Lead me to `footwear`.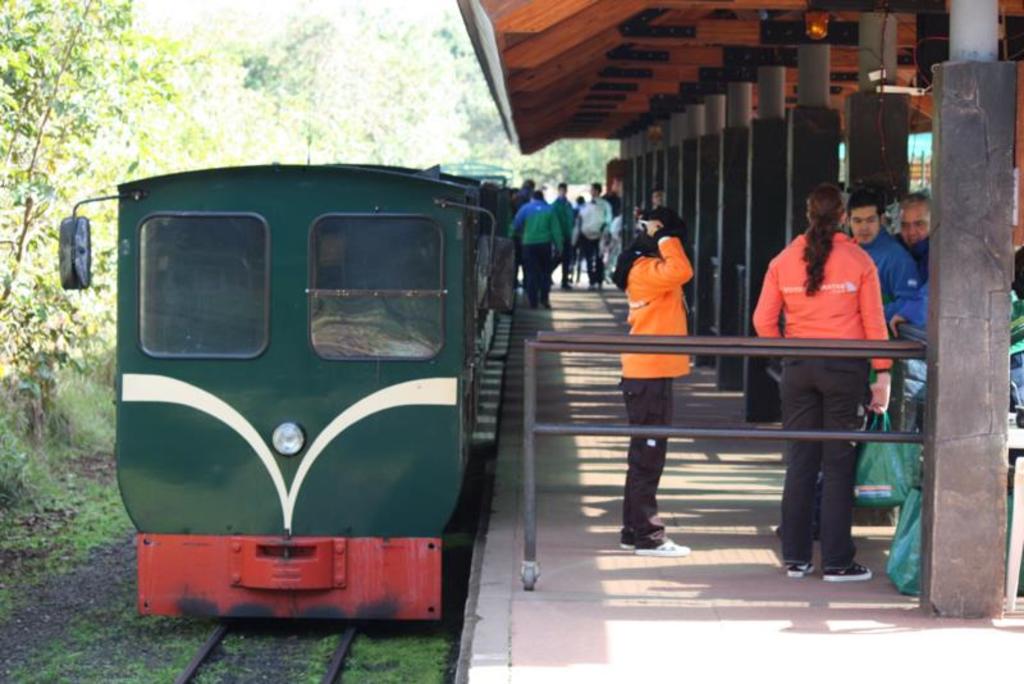
Lead to locate(785, 556, 822, 579).
